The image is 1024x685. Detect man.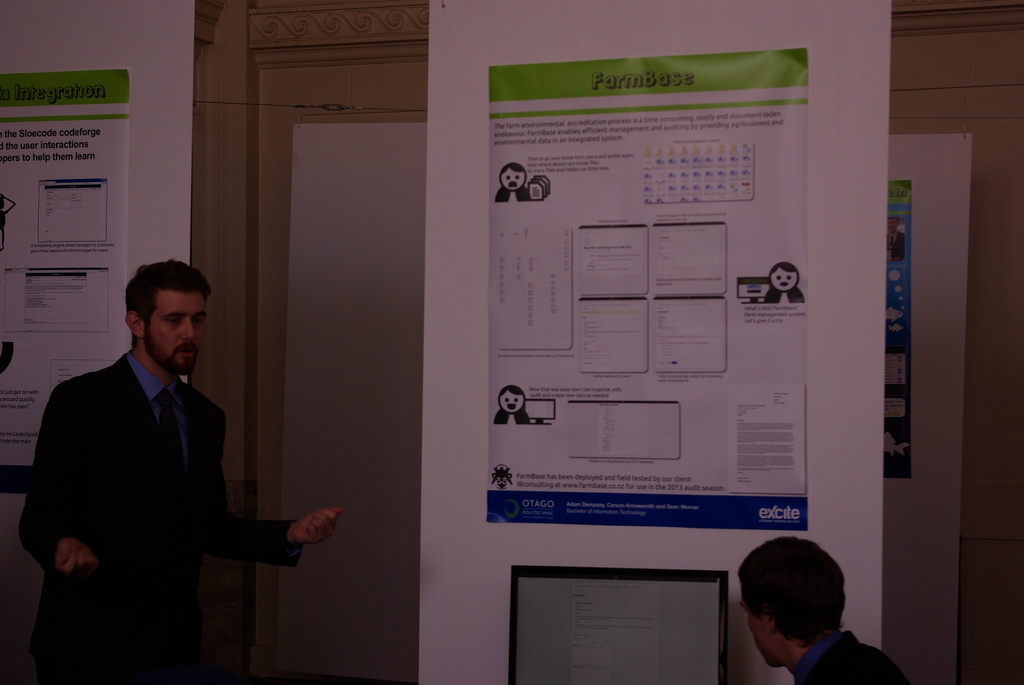
Detection: 27:248:305:660.
